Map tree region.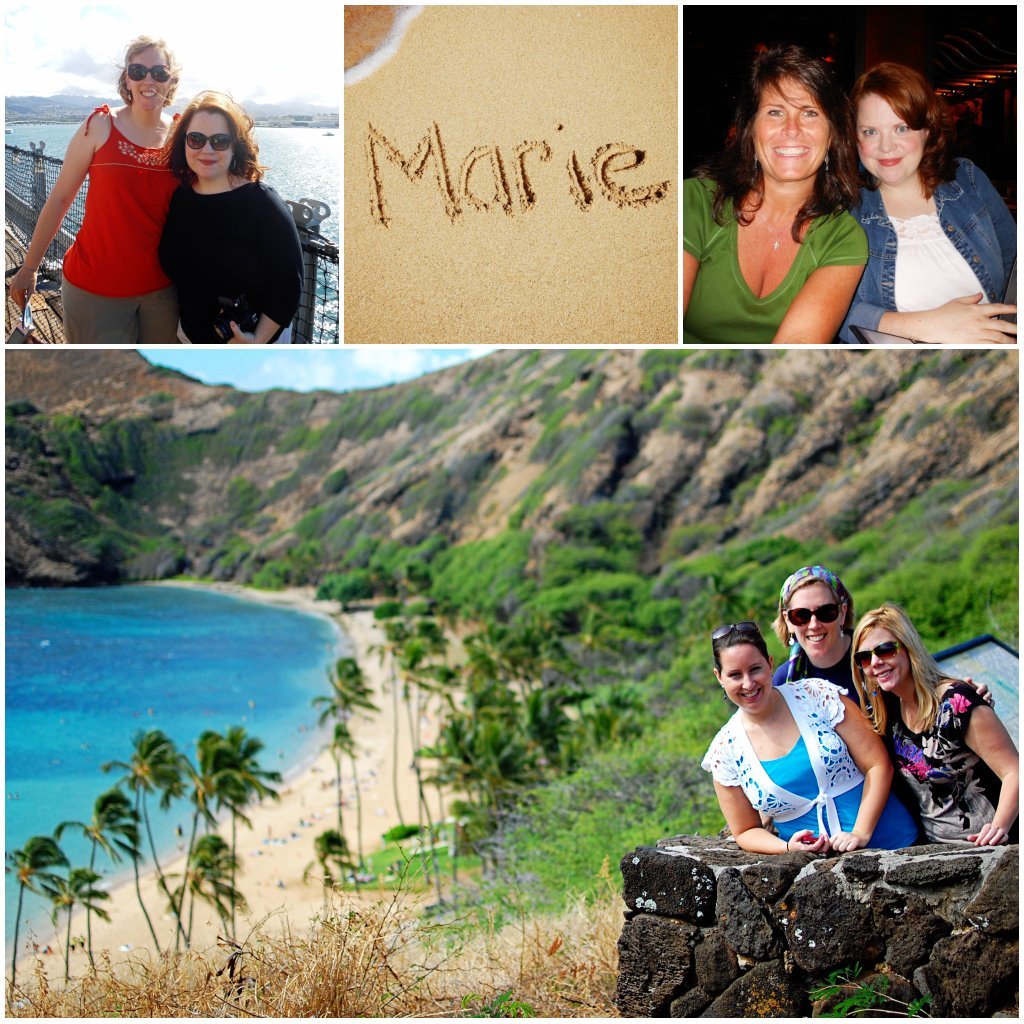
Mapped to locate(304, 641, 367, 865).
